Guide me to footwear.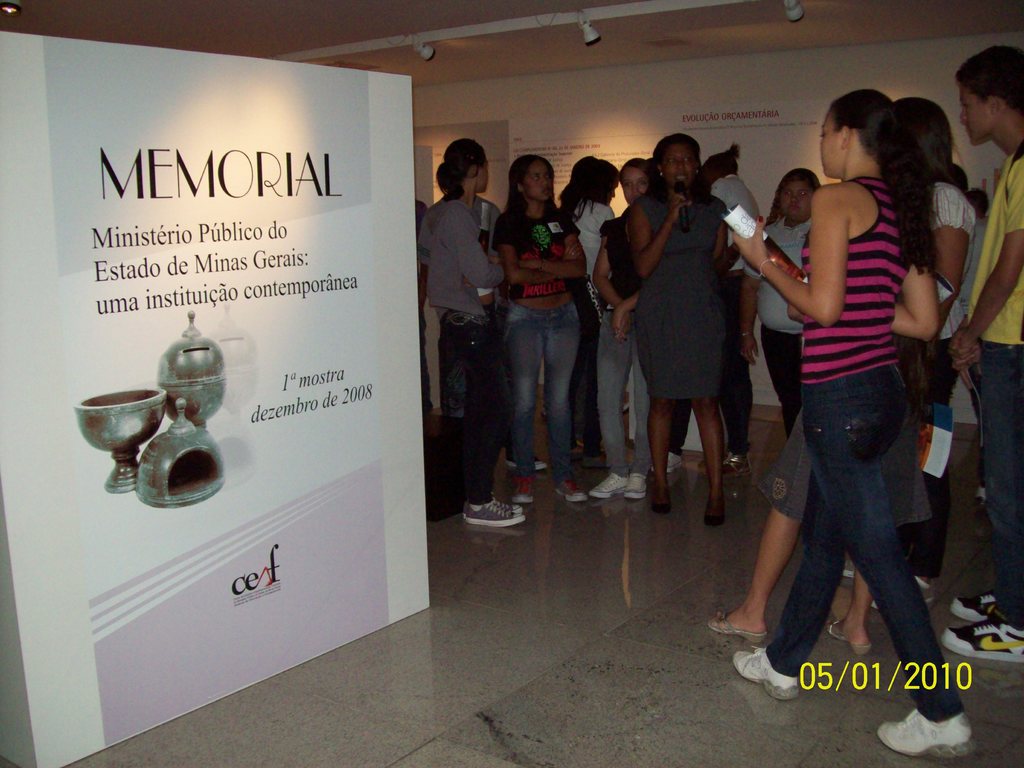
Guidance: 704, 606, 770, 646.
